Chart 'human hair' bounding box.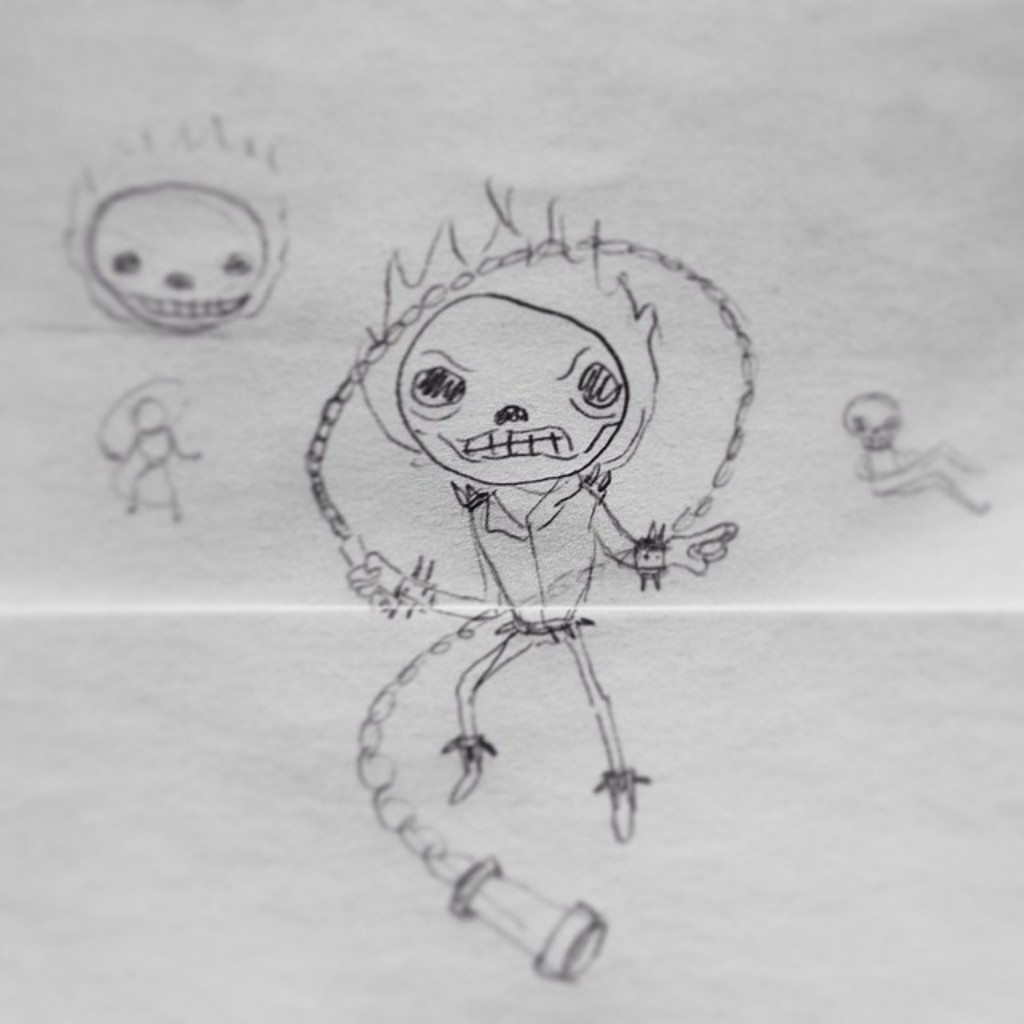
Charted: BBox(354, 173, 661, 480).
